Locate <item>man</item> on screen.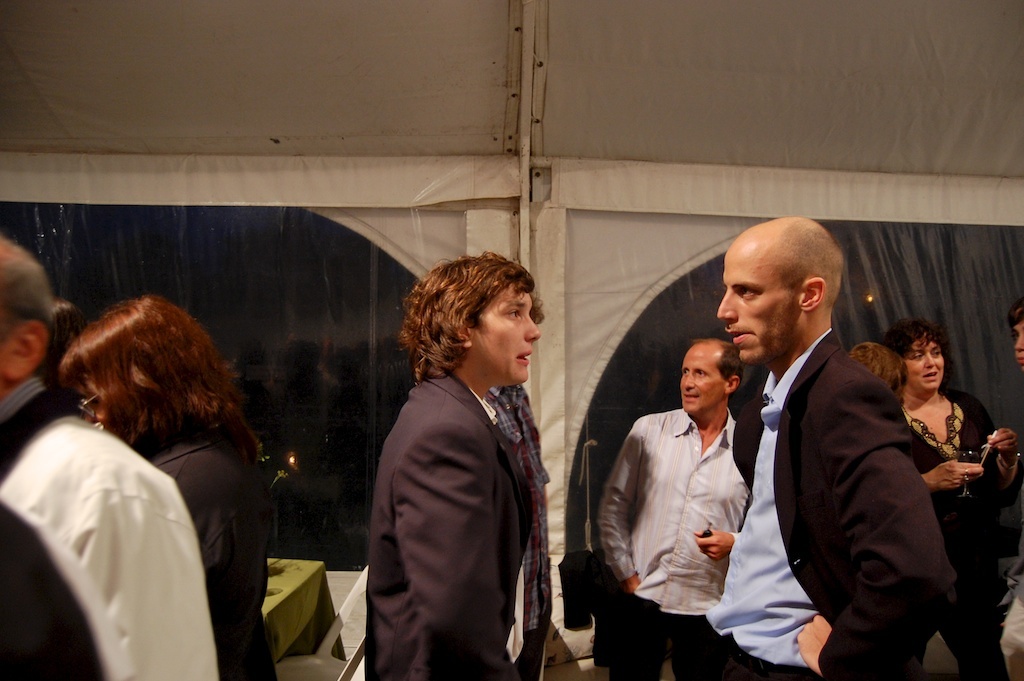
On screen at box=[0, 228, 228, 680].
